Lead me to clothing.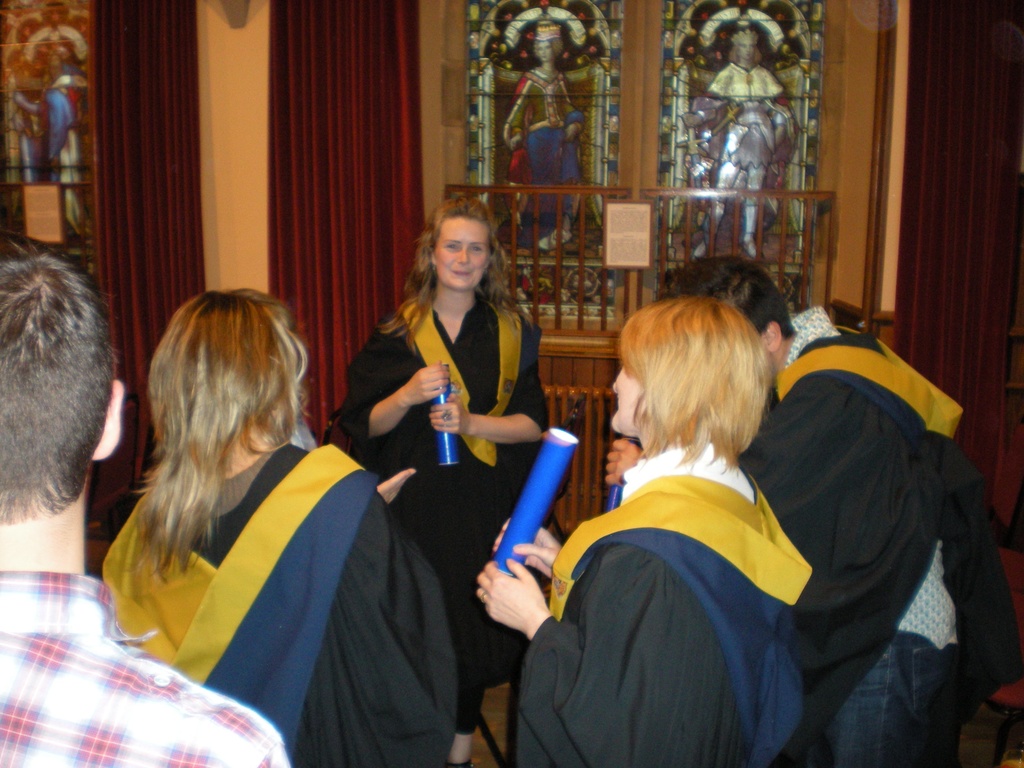
Lead to (left=739, top=296, right=1023, bottom=767).
